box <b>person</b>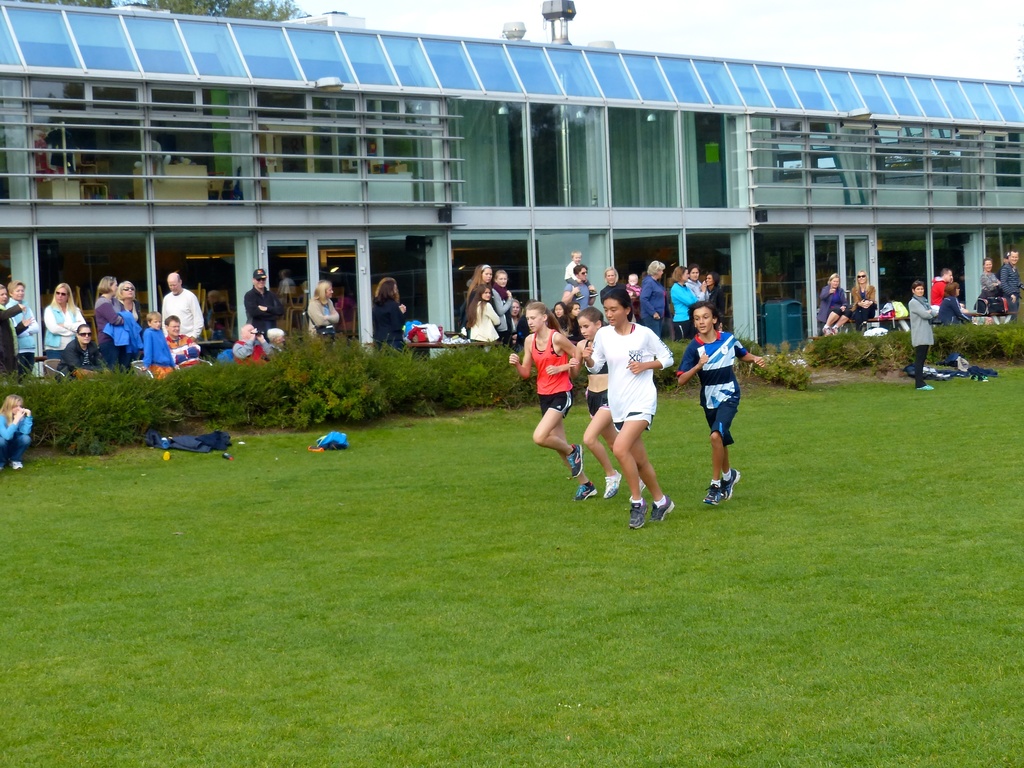
region(145, 315, 175, 379)
